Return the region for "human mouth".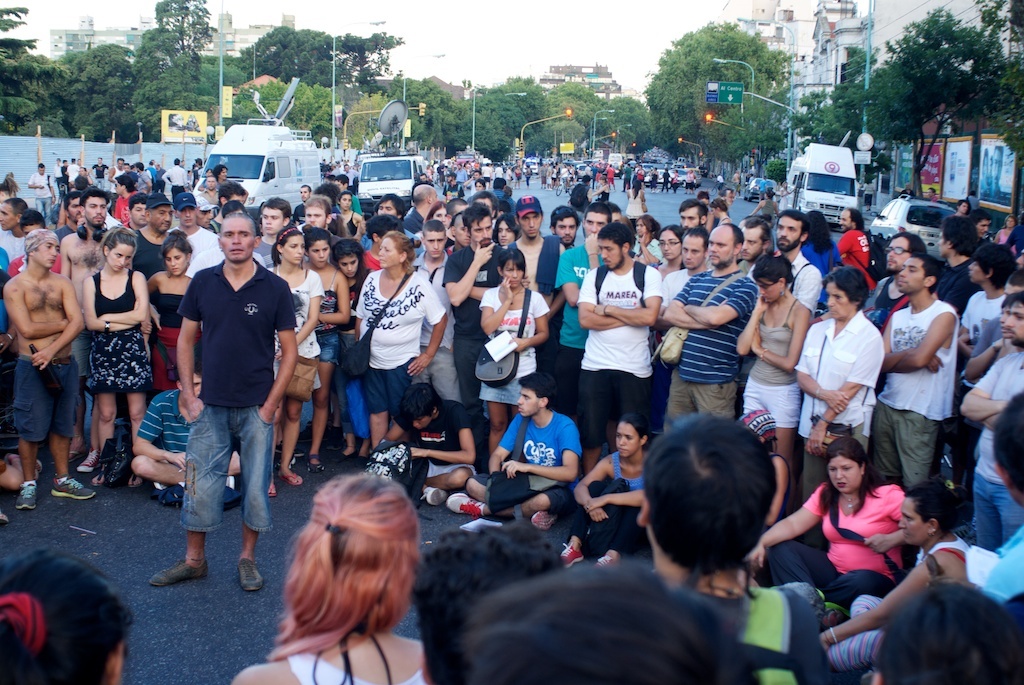
[706,251,715,258].
